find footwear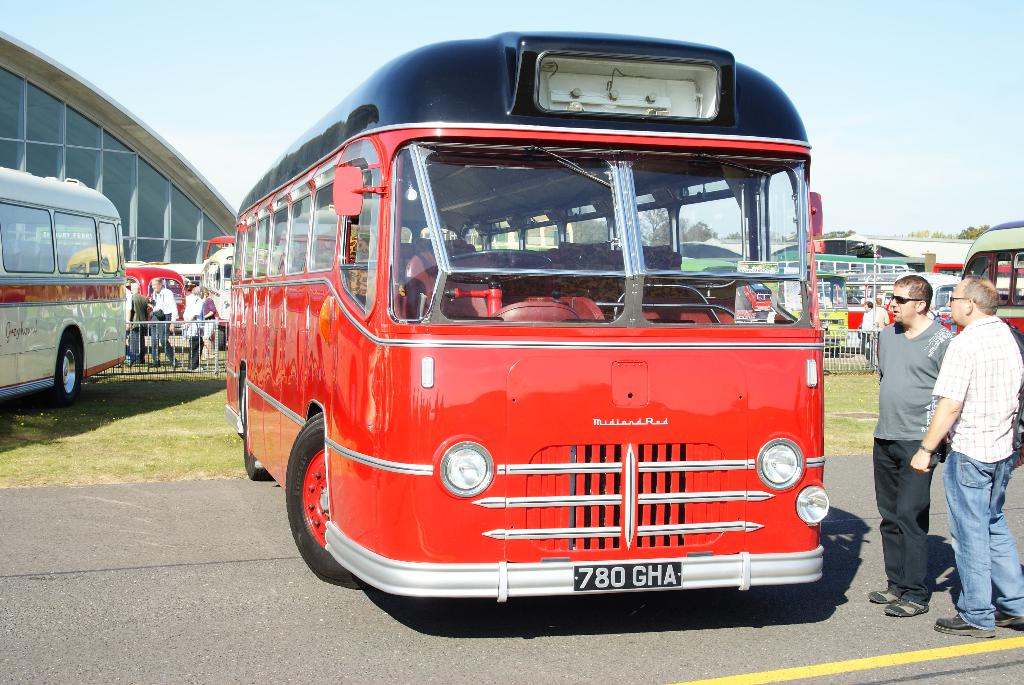
box(200, 357, 207, 363)
